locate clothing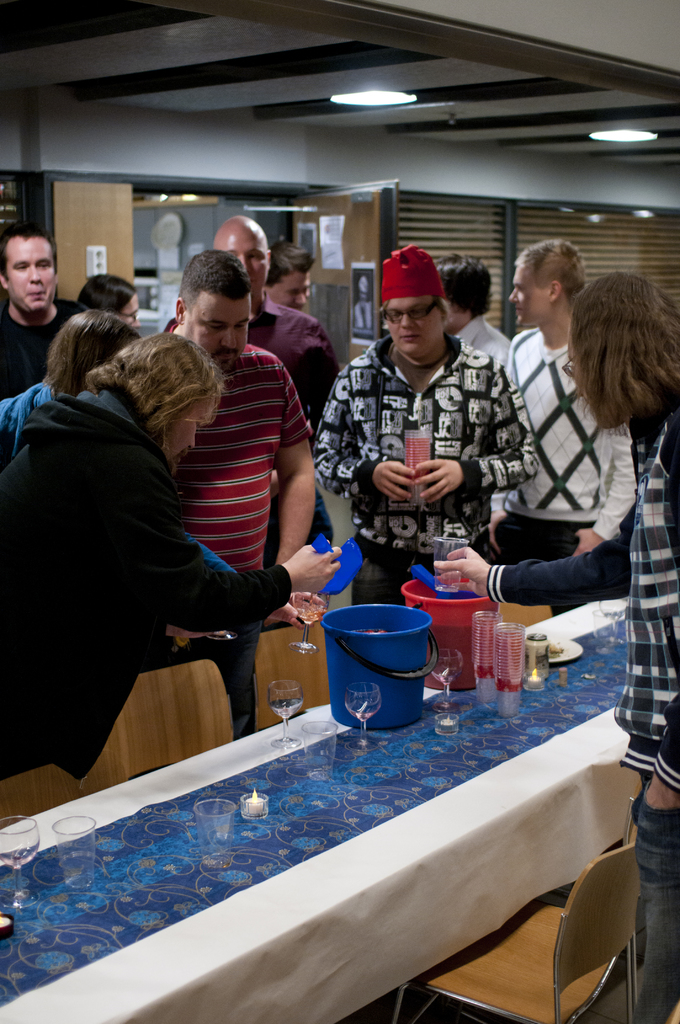
bbox=[316, 284, 537, 580]
